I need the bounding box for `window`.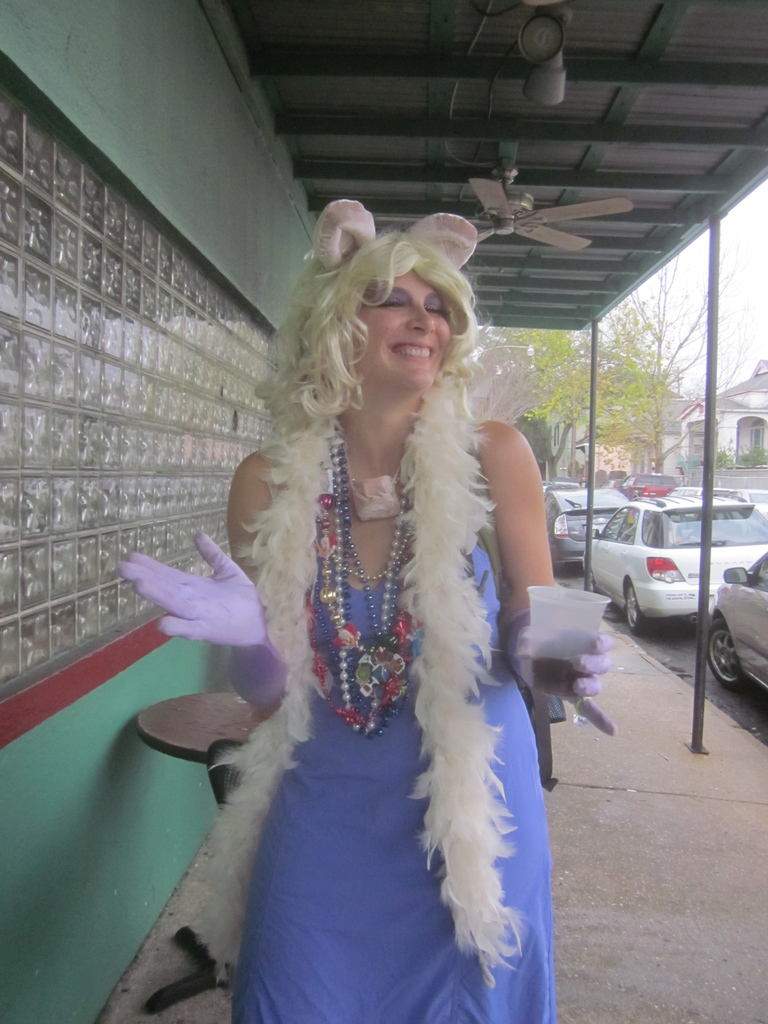
Here it is: [left=756, top=556, right=767, bottom=591].
